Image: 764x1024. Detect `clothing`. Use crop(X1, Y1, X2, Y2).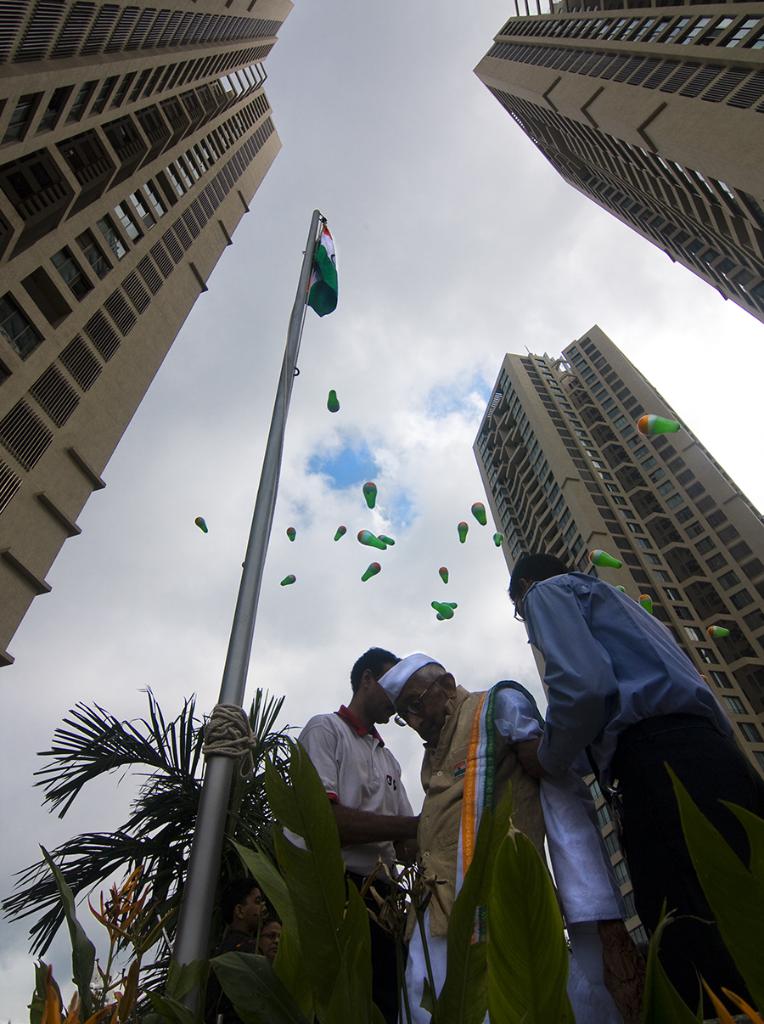
crop(533, 567, 763, 1023).
